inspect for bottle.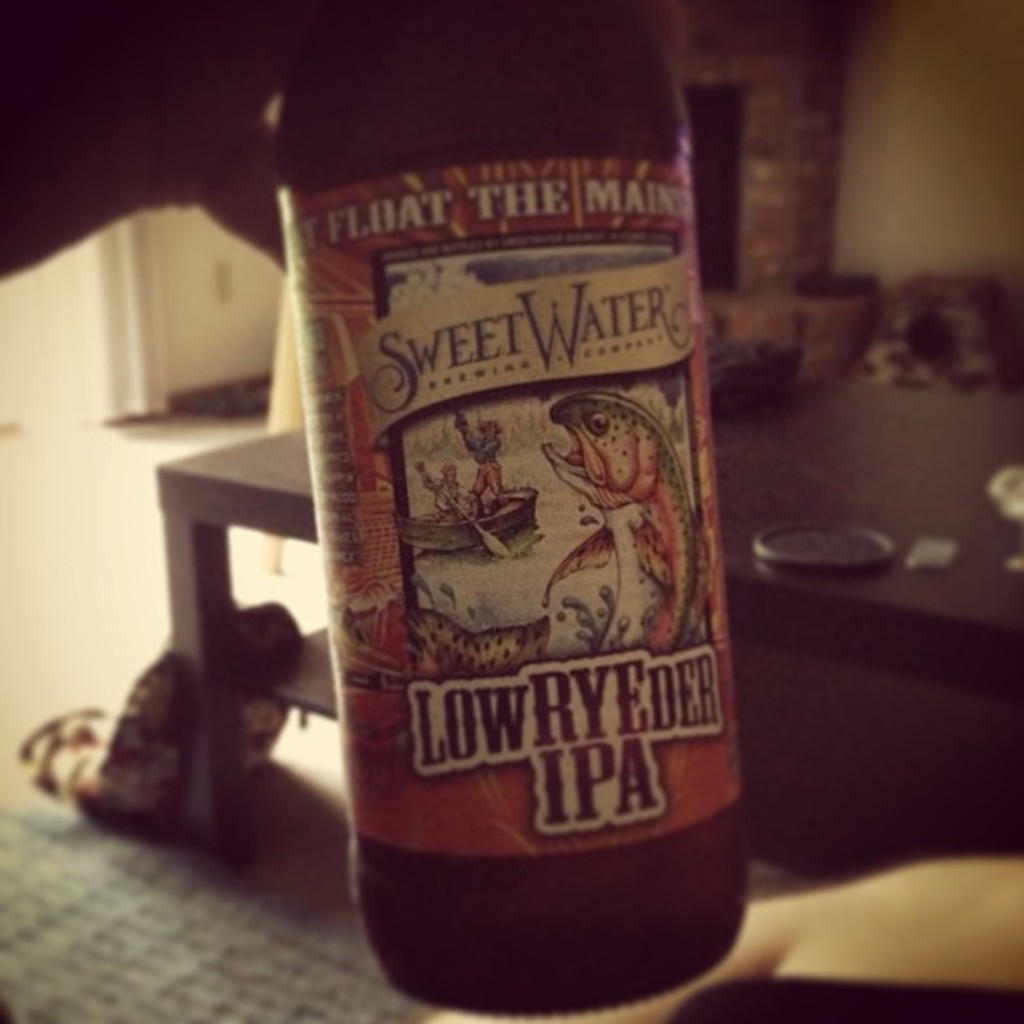
Inspection: l=256, t=0, r=746, b=1017.
